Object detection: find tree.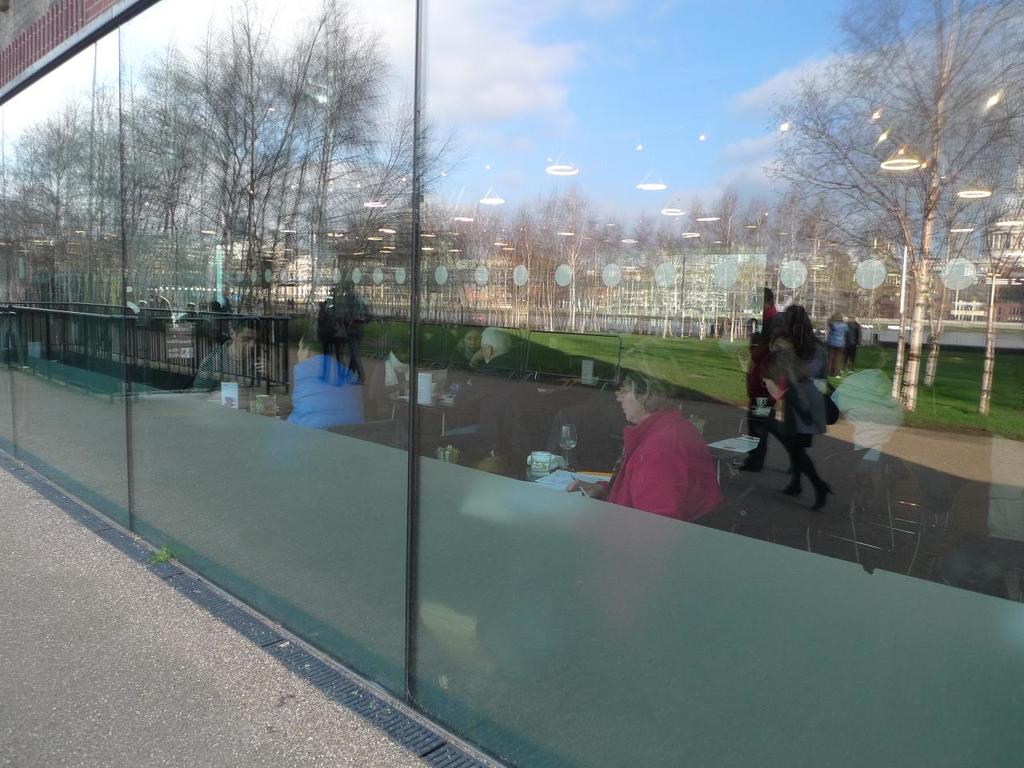
bbox=[736, 38, 1012, 363].
